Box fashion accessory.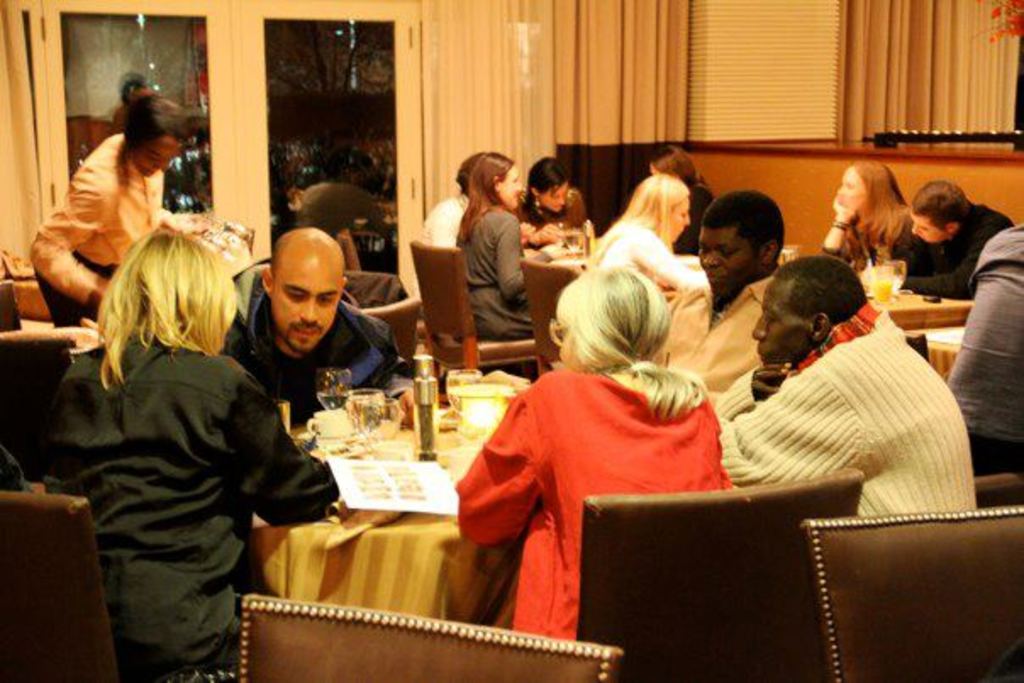
detection(831, 217, 856, 234).
